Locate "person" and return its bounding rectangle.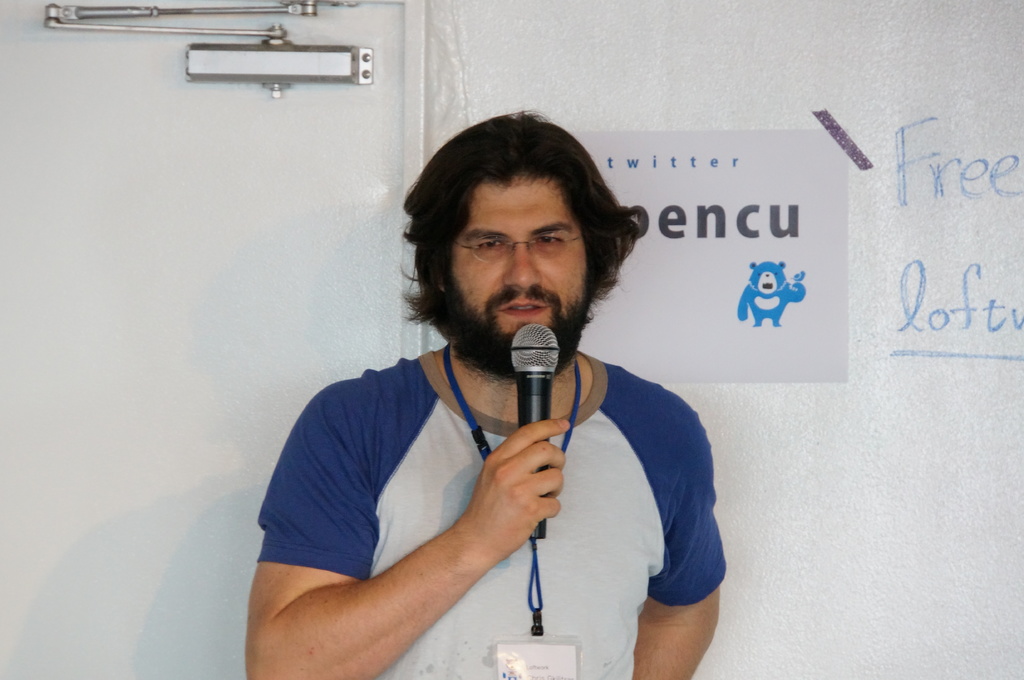
257,112,746,679.
